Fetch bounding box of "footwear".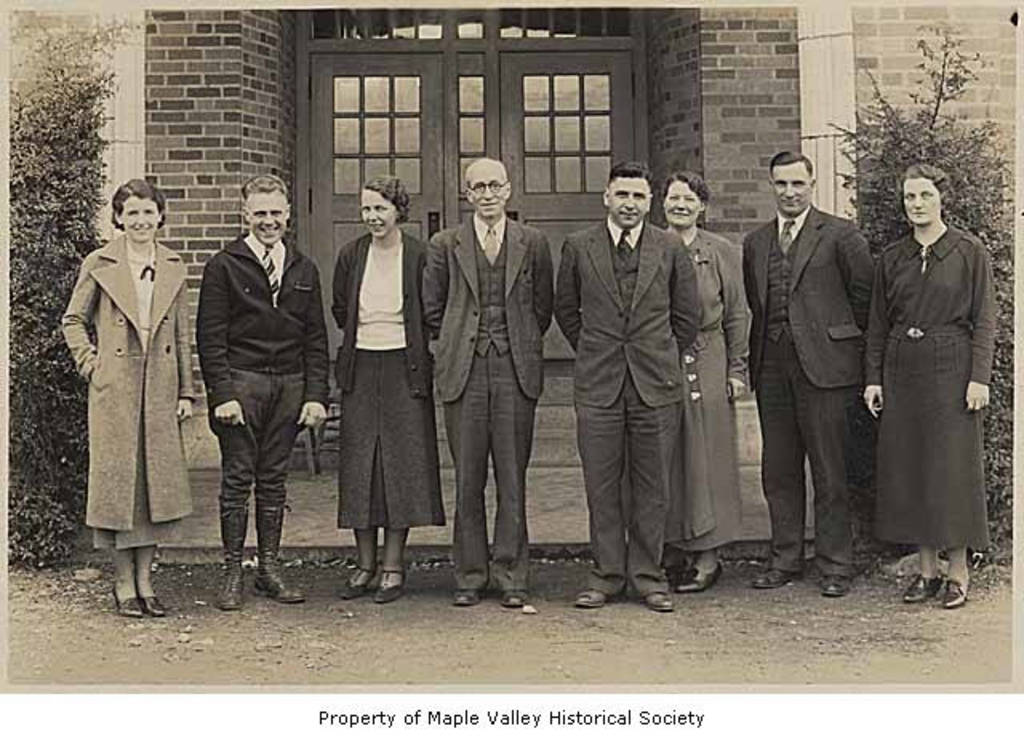
Bbox: bbox(574, 584, 627, 611).
